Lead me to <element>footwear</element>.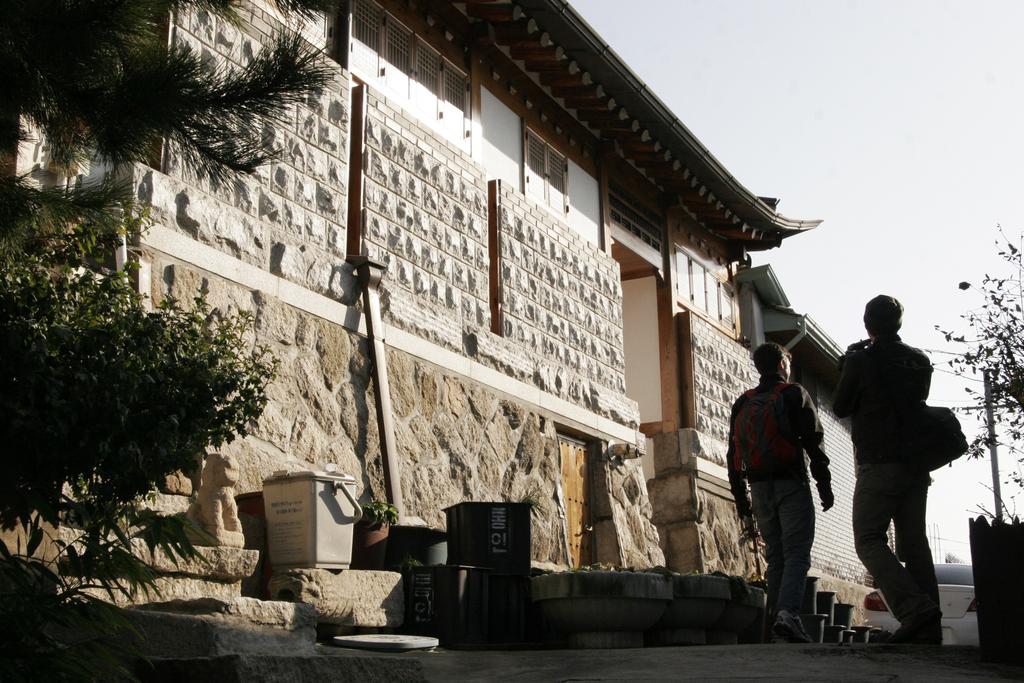
Lead to box=[772, 611, 812, 644].
